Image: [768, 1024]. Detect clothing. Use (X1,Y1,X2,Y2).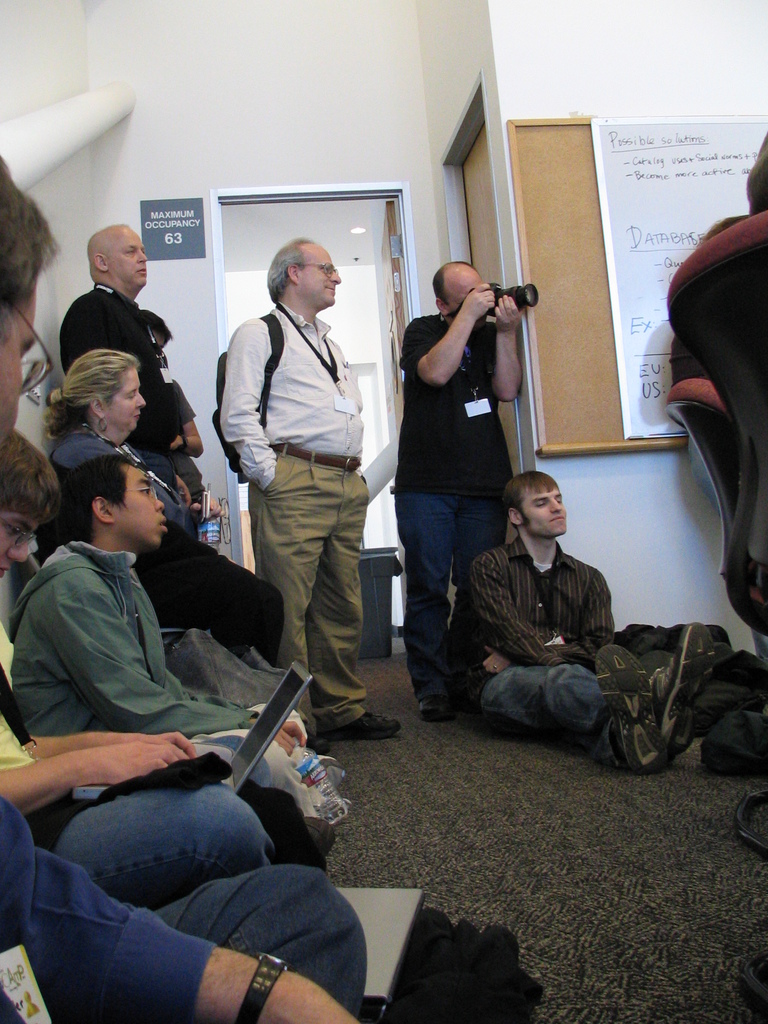
(477,525,625,740).
